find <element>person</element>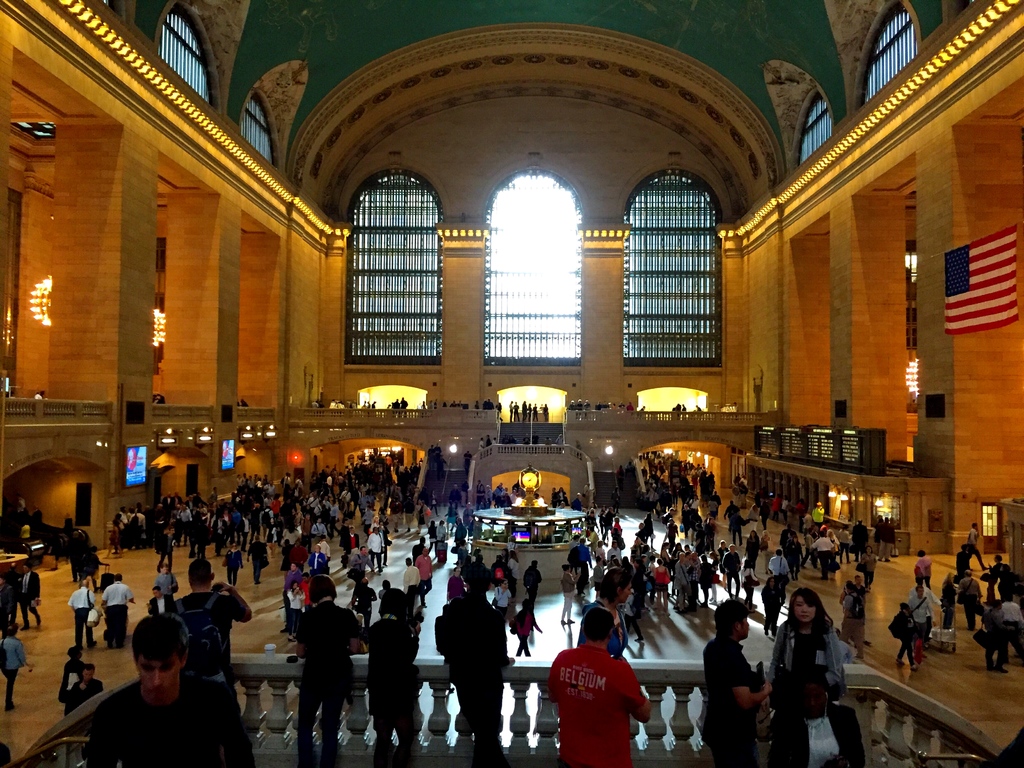
region(250, 535, 271, 581)
